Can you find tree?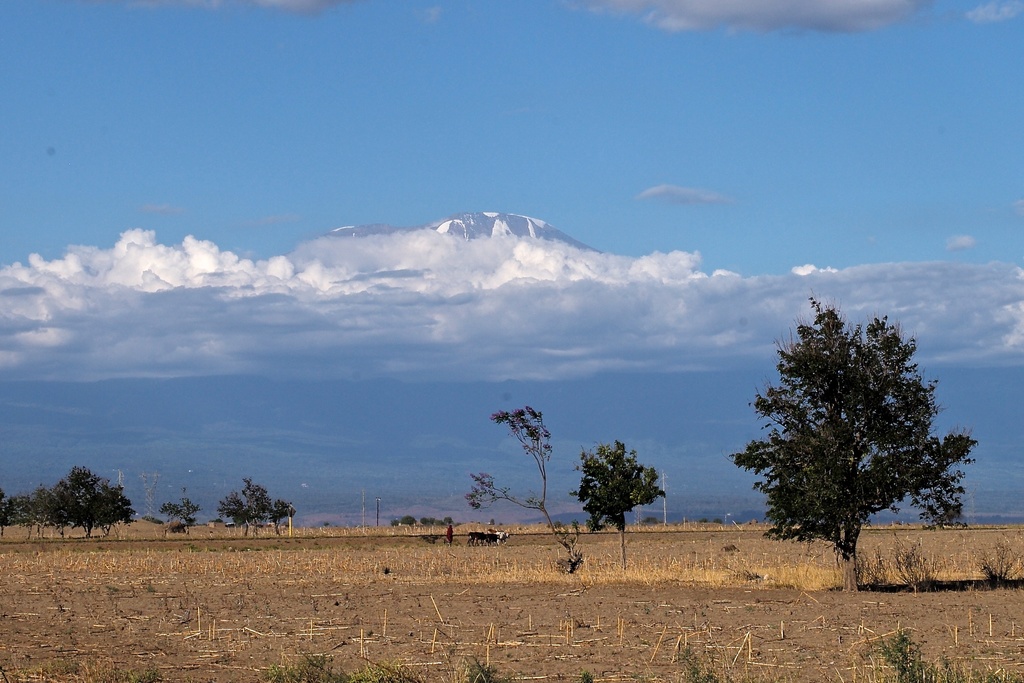
Yes, bounding box: l=212, t=474, r=293, b=541.
